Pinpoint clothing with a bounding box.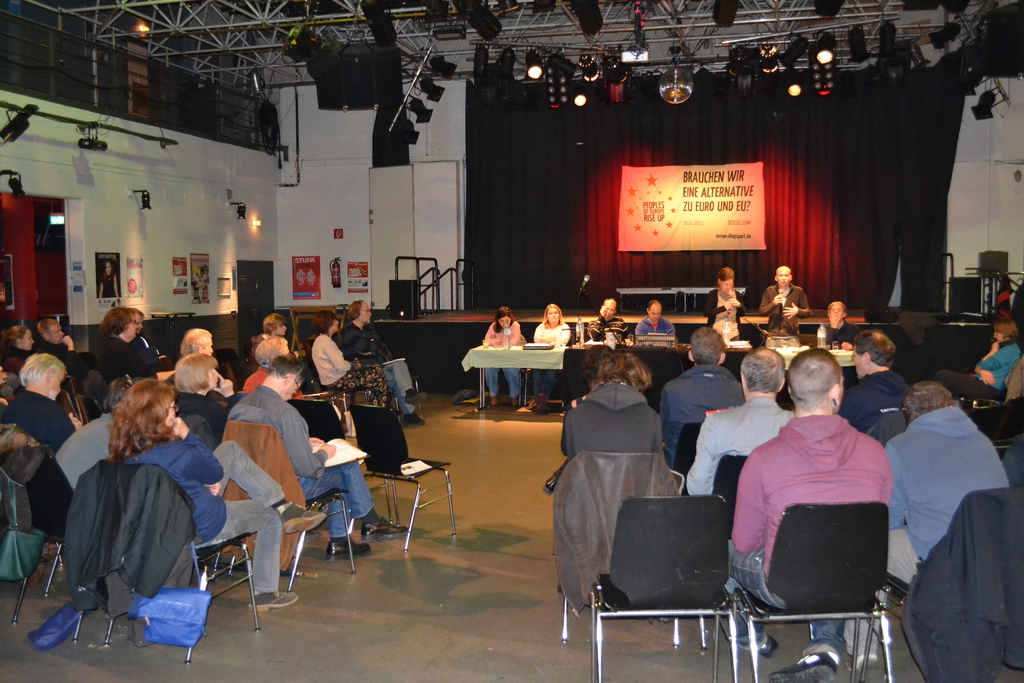
bbox=[127, 424, 286, 604].
